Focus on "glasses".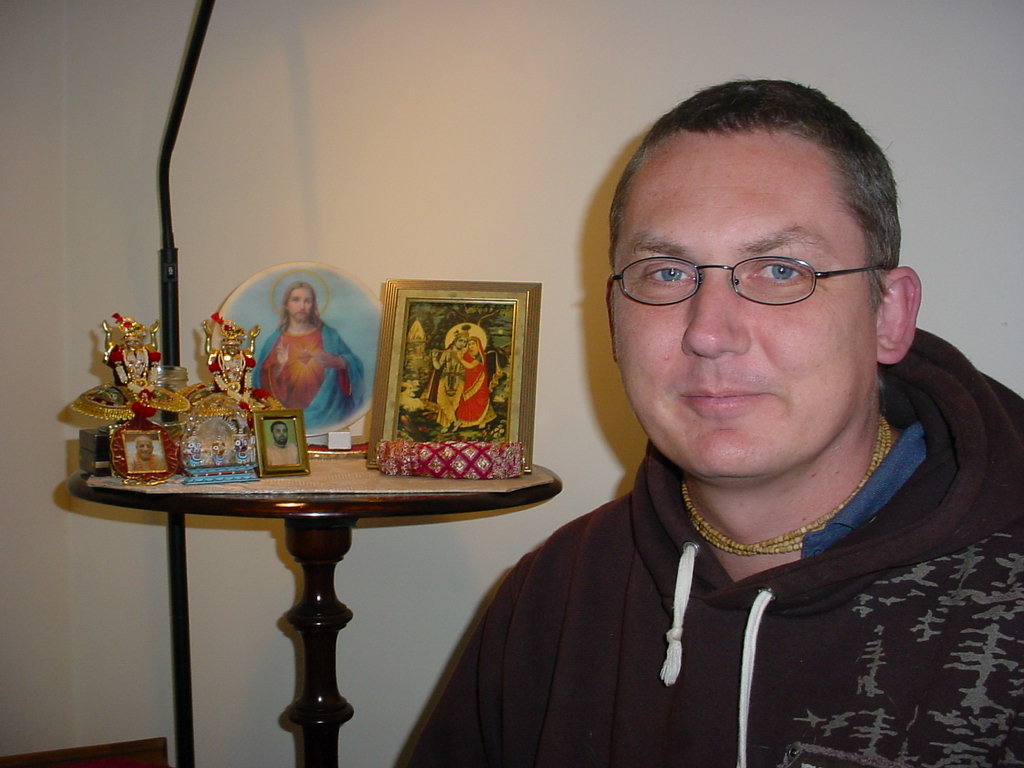
Focused at 611, 254, 893, 308.
